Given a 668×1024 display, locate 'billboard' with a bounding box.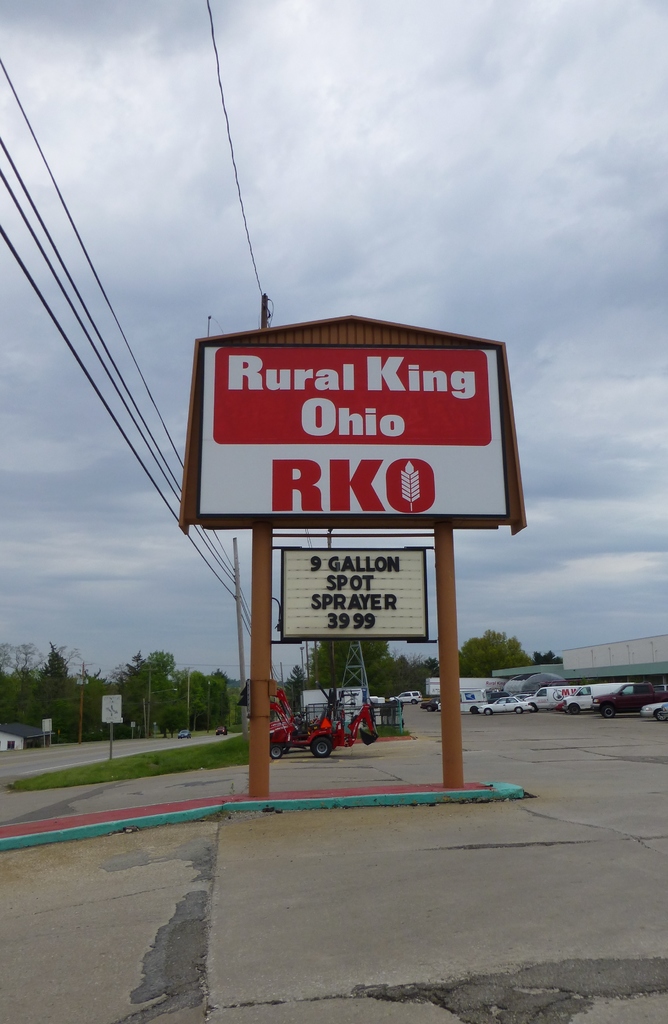
Located: detection(200, 344, 517, 525).
